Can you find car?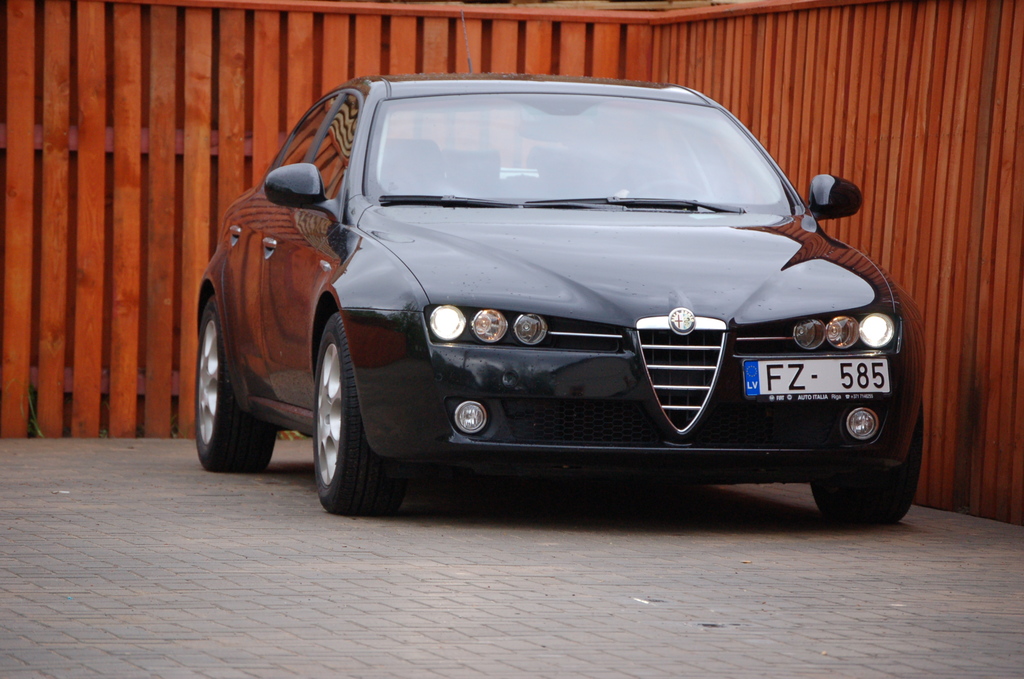
Yes, bounding box: x1=192 y1=0 x2=929 y2=527.
